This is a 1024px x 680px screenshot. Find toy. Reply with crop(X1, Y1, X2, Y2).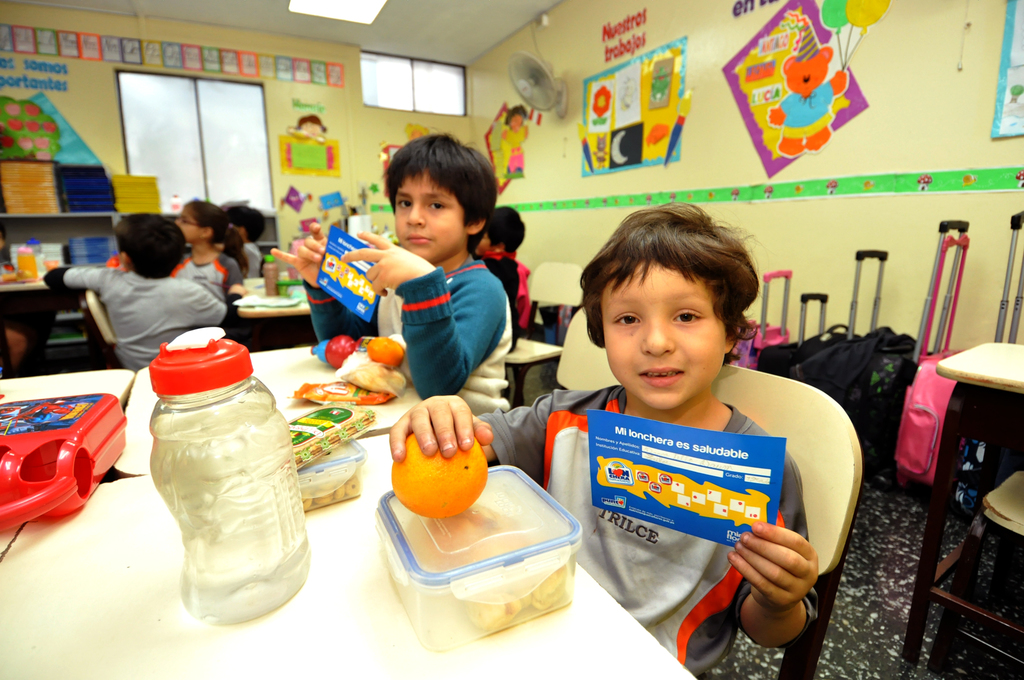
crop(492, 99, 536, 179).
